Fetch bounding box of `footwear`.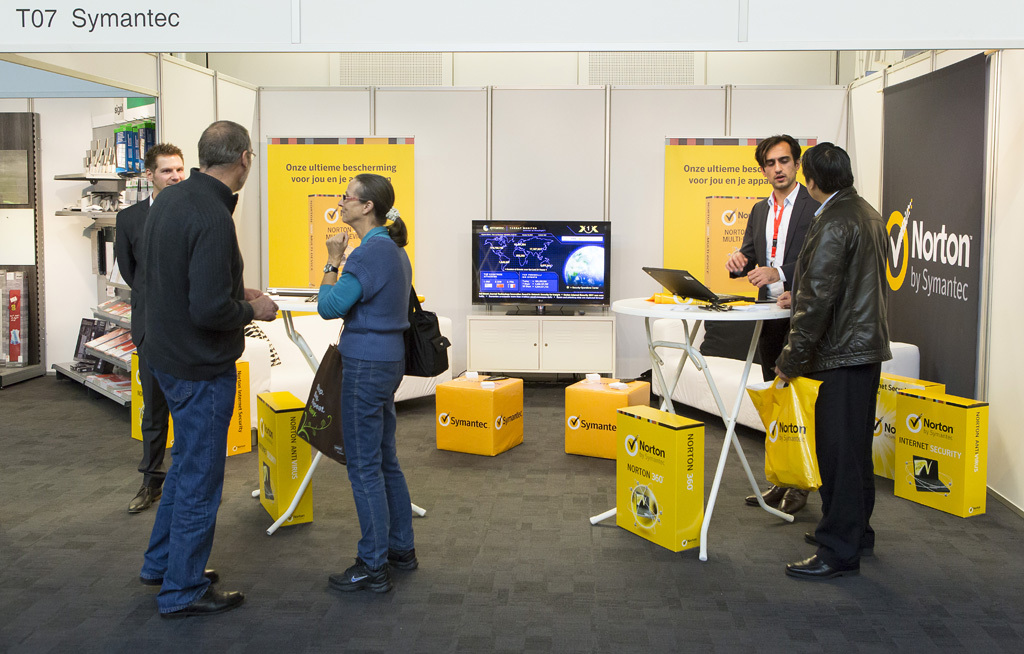
Bbox: pyautogui.locateOnScreen(801, 526, 873, 546).
